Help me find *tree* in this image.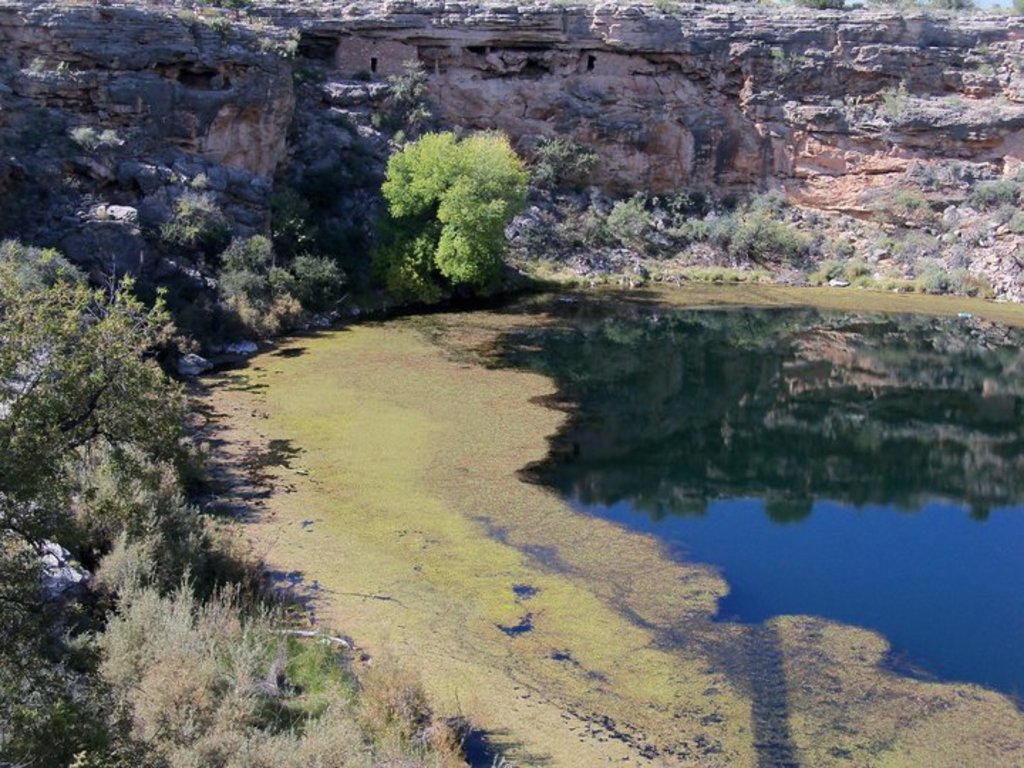
Found it: (x1=151, y1=192, x2=226, y2=262).
